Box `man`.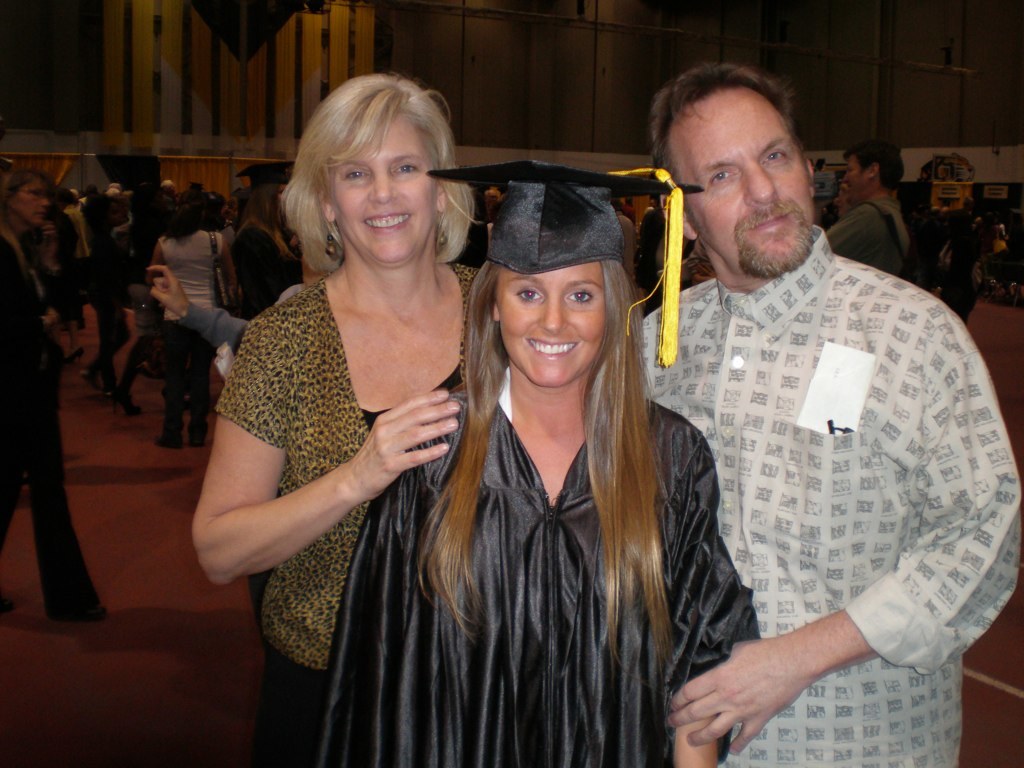
region(823, 141, 912, 286).
